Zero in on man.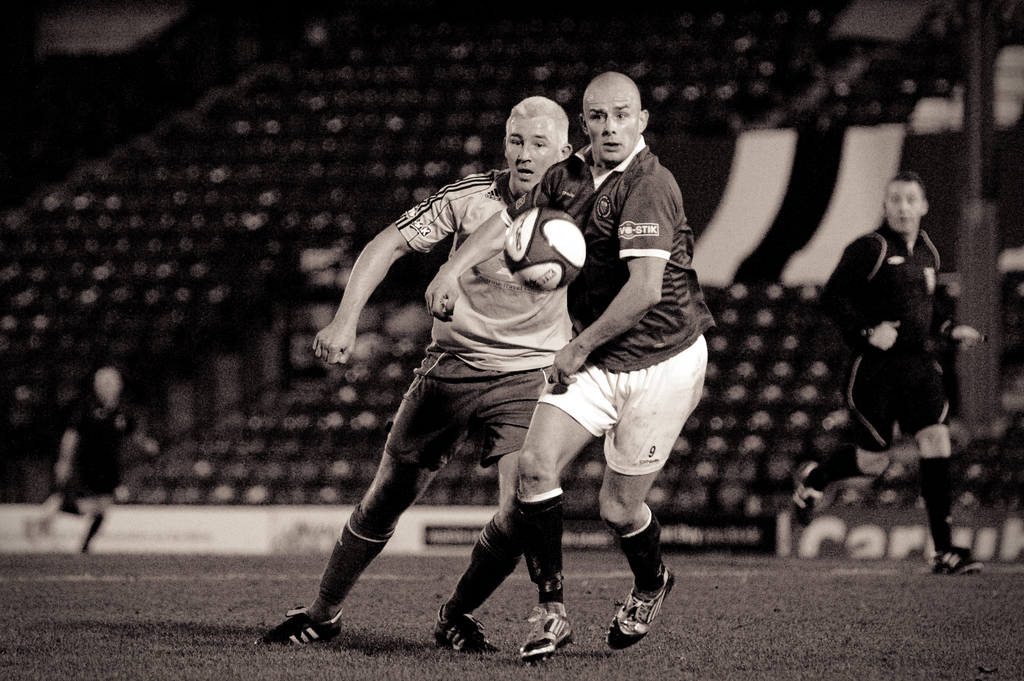
Zeroed in: crop(255, 97, 575, 654).
